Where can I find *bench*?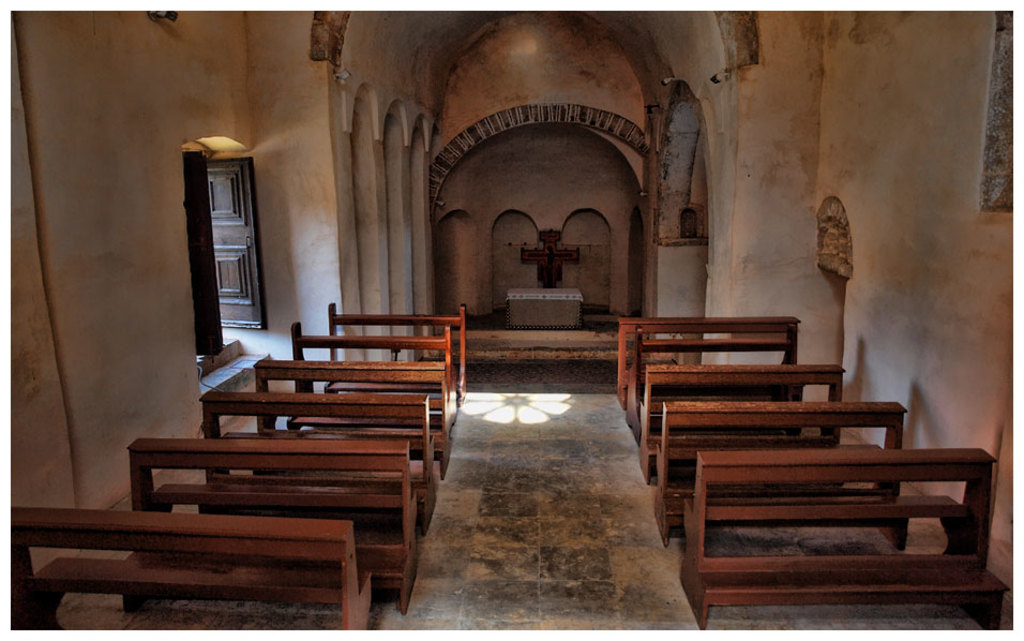
You can find it at x1=638, y1=364, x2=850, y2=452.
